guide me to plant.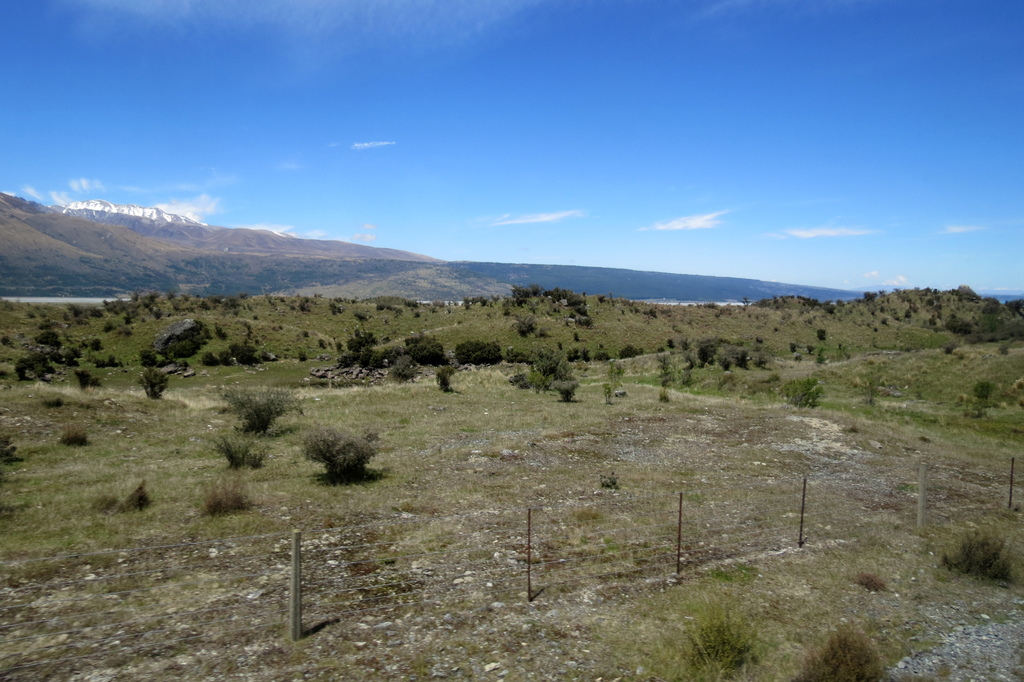
Guidance: rect(26, 307, 38, 320).
